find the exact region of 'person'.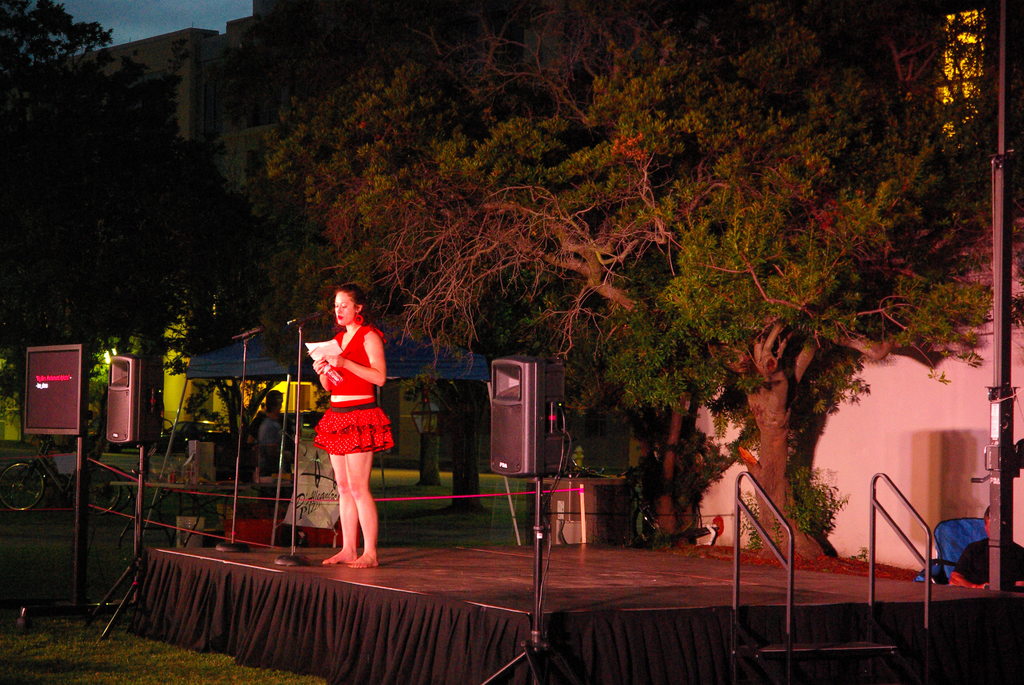
Exact region: l=255, t=402, r=289, b=453.
